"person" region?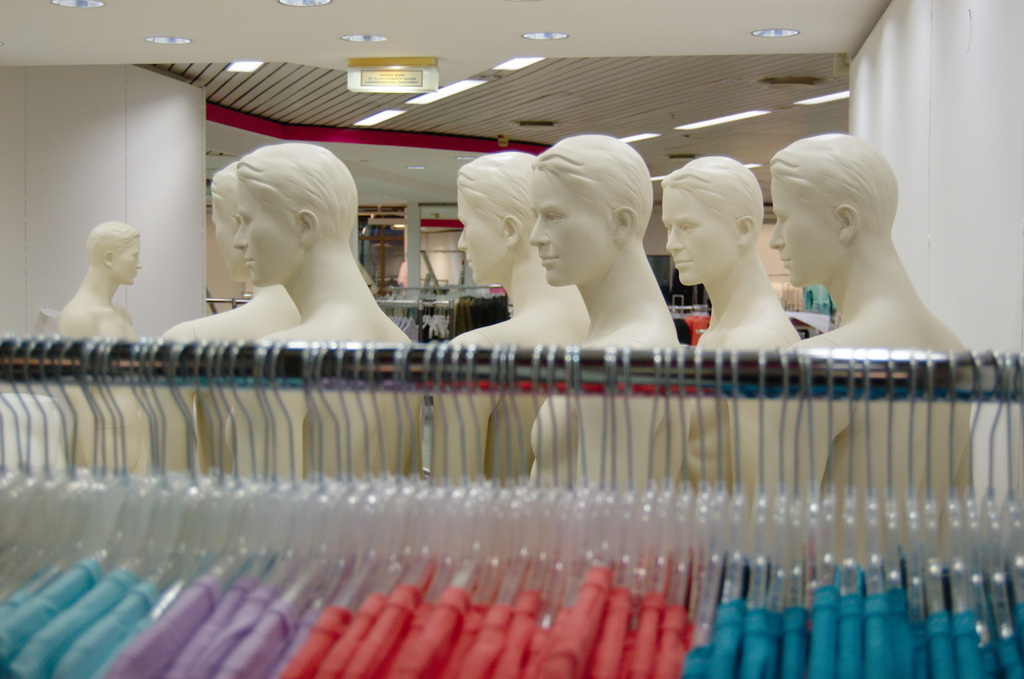
226 141 426 487
